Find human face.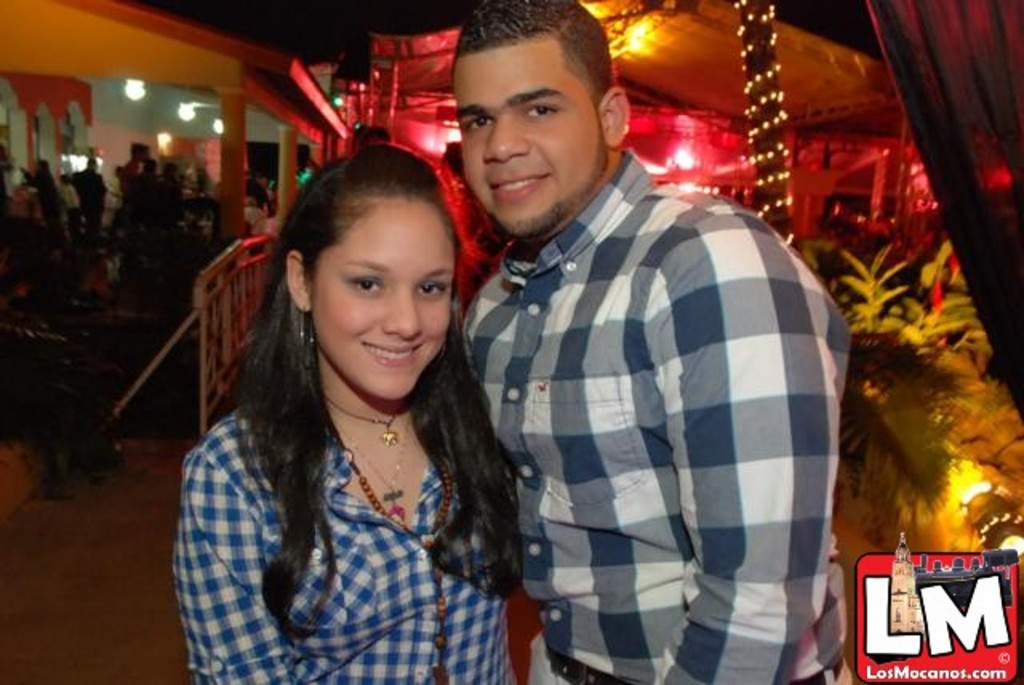
bbox=[450, 48, 605, 235].
